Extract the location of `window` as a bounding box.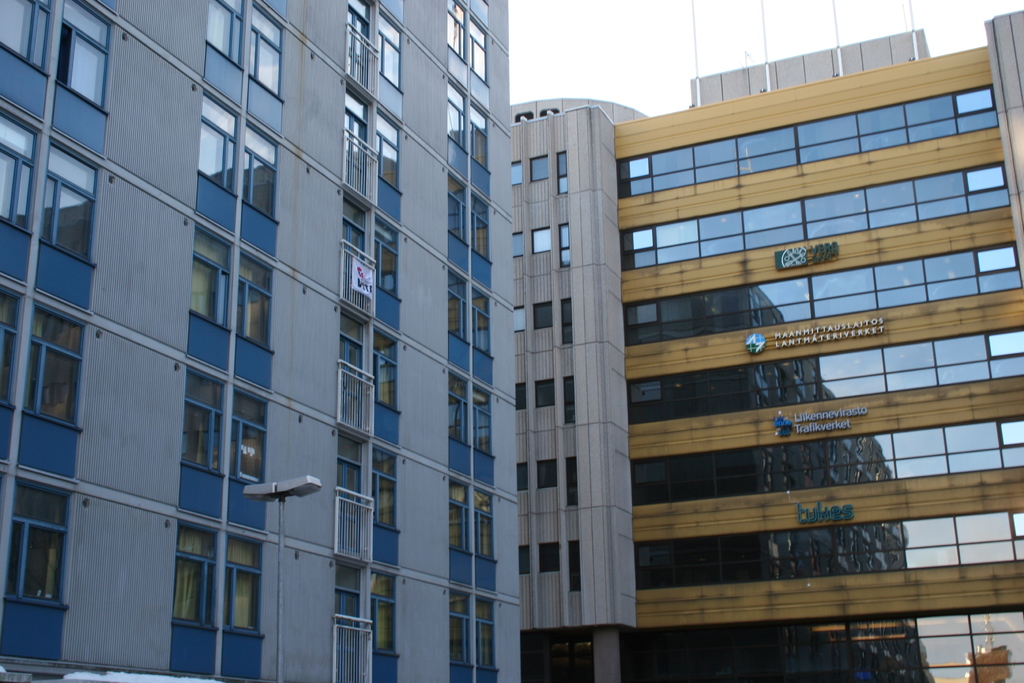
select_region(372, 570, 399, 659).
